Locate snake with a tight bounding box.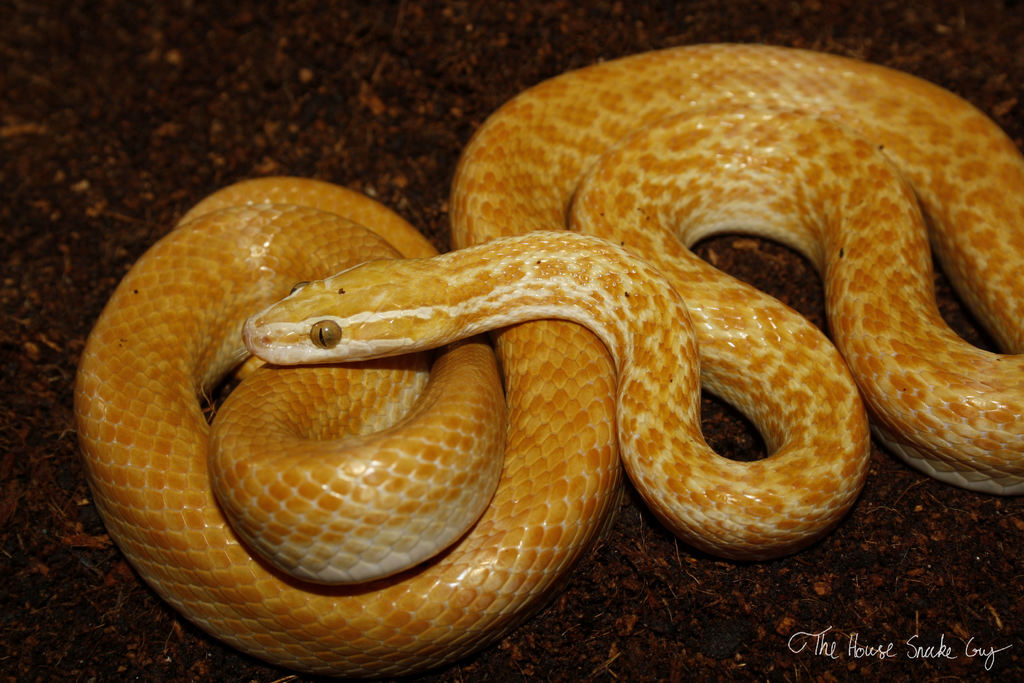
x1=70 y1=38 x2=1023 y2=679.
